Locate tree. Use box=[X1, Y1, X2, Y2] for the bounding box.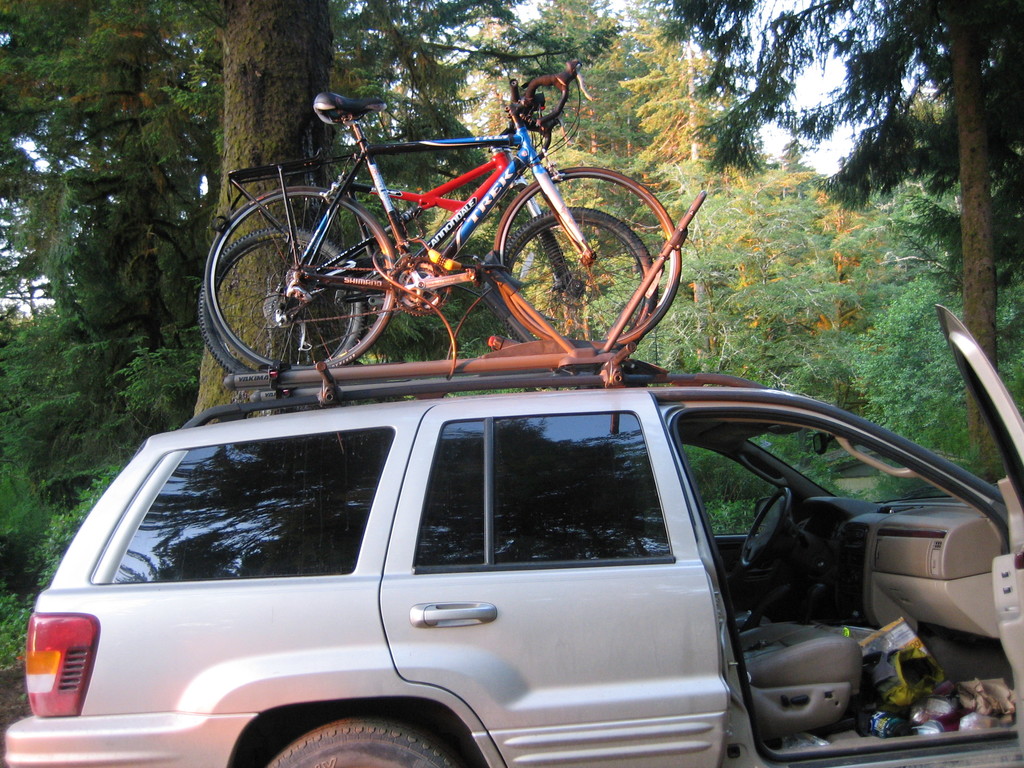
box=[194, 0, 342, 415].
